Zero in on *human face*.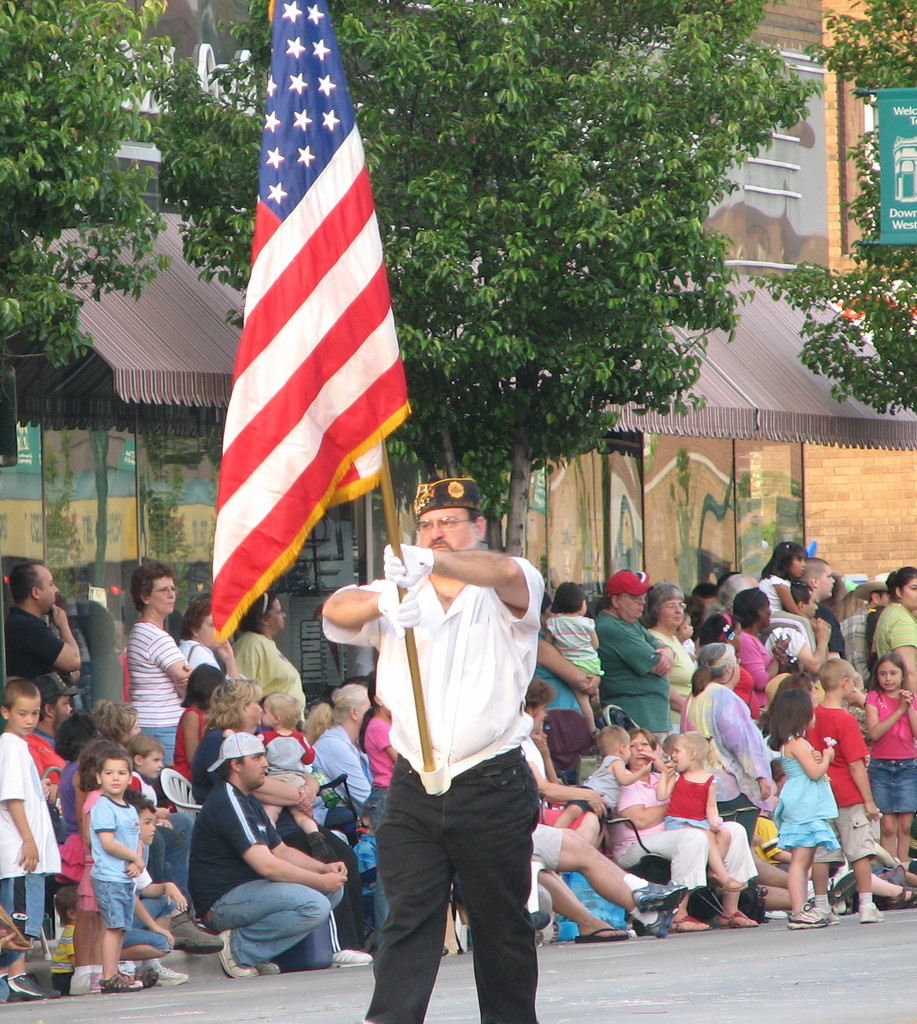
Zeroed in: x1=418 y1=509 x2=476 y2=552.
